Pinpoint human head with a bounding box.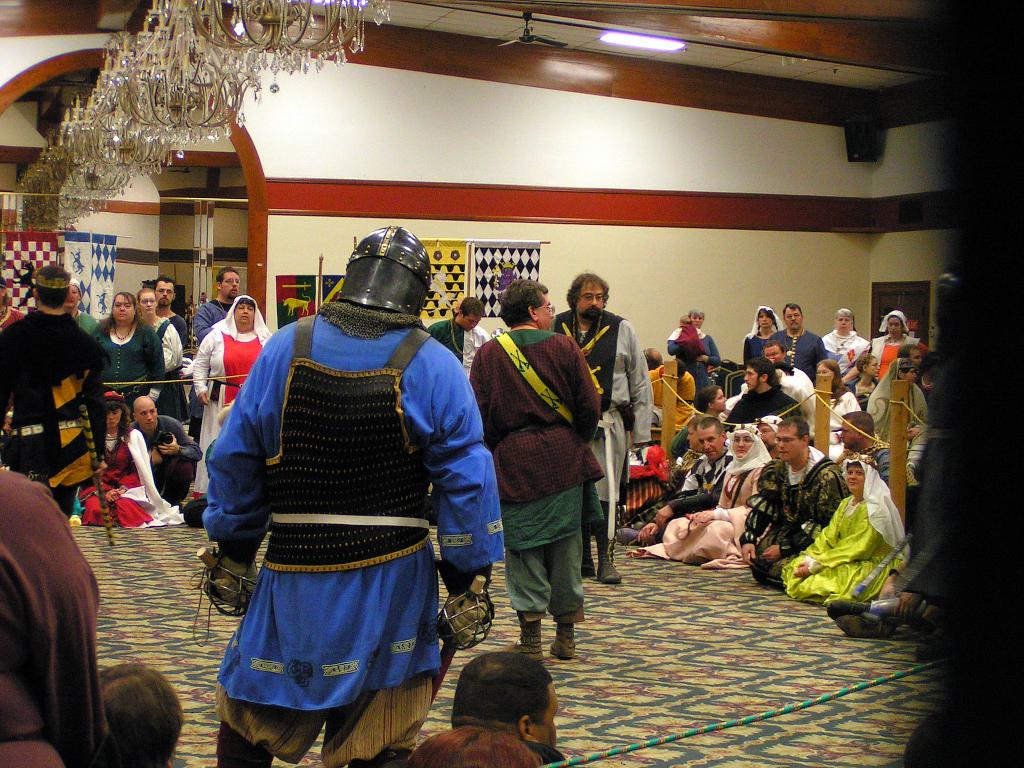
(left=758, top=303, right=779, bottom=328).
